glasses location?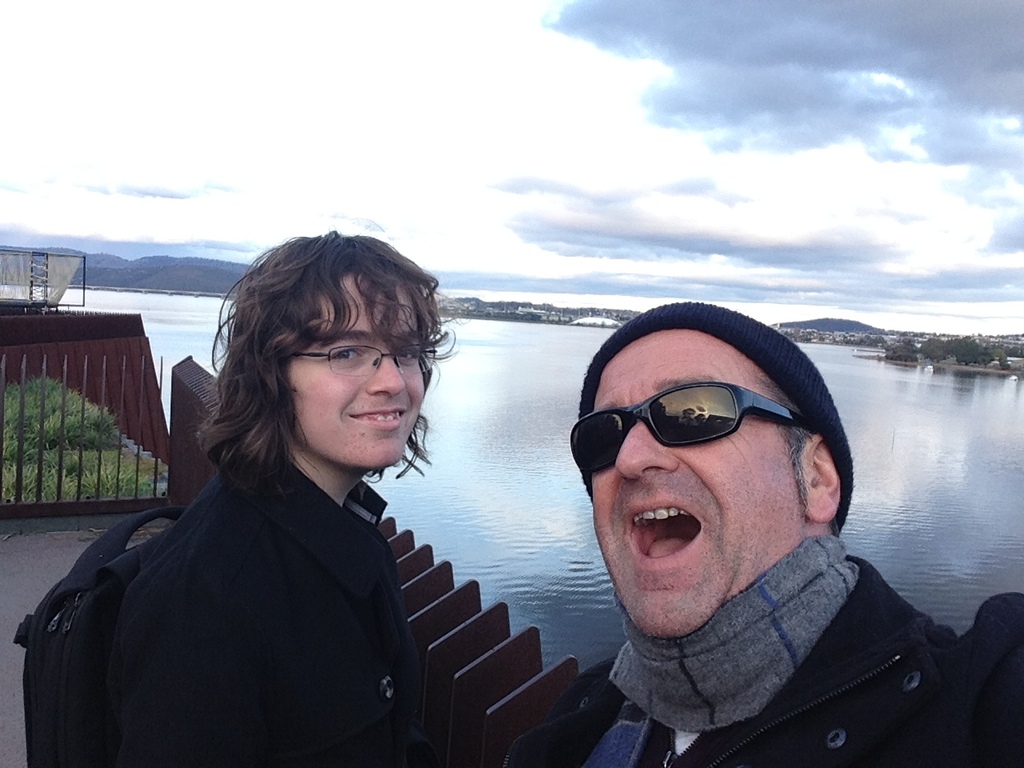
BBox(286, 338, 440, 384)
